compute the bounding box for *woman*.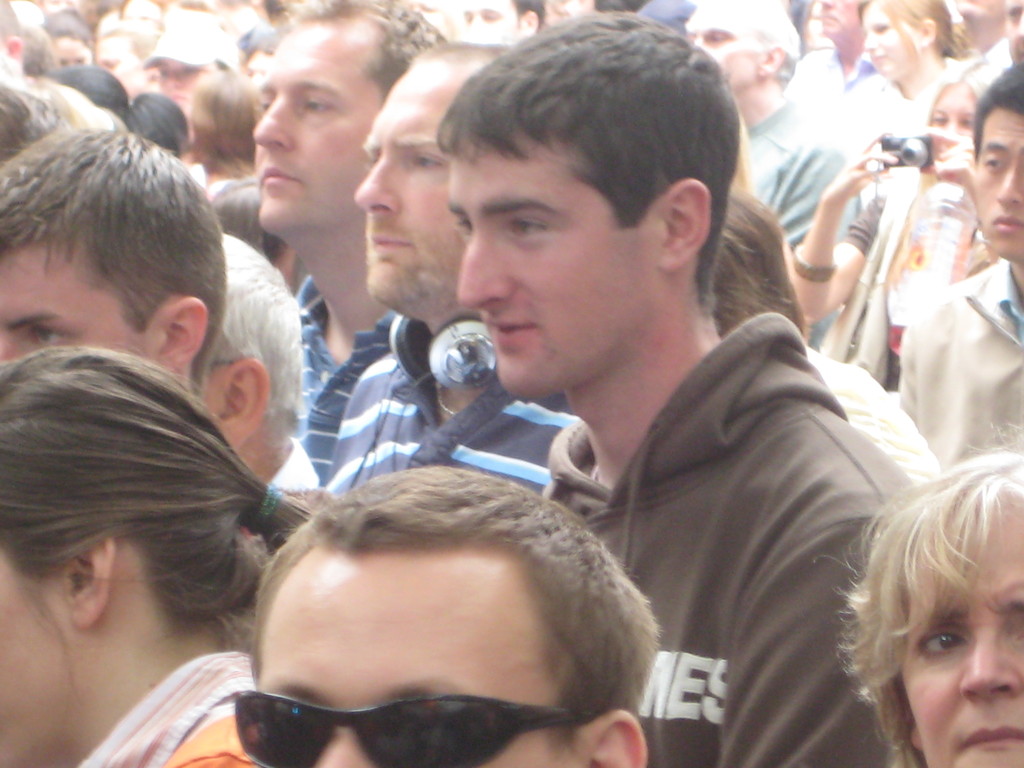
827 433 1023 767.
